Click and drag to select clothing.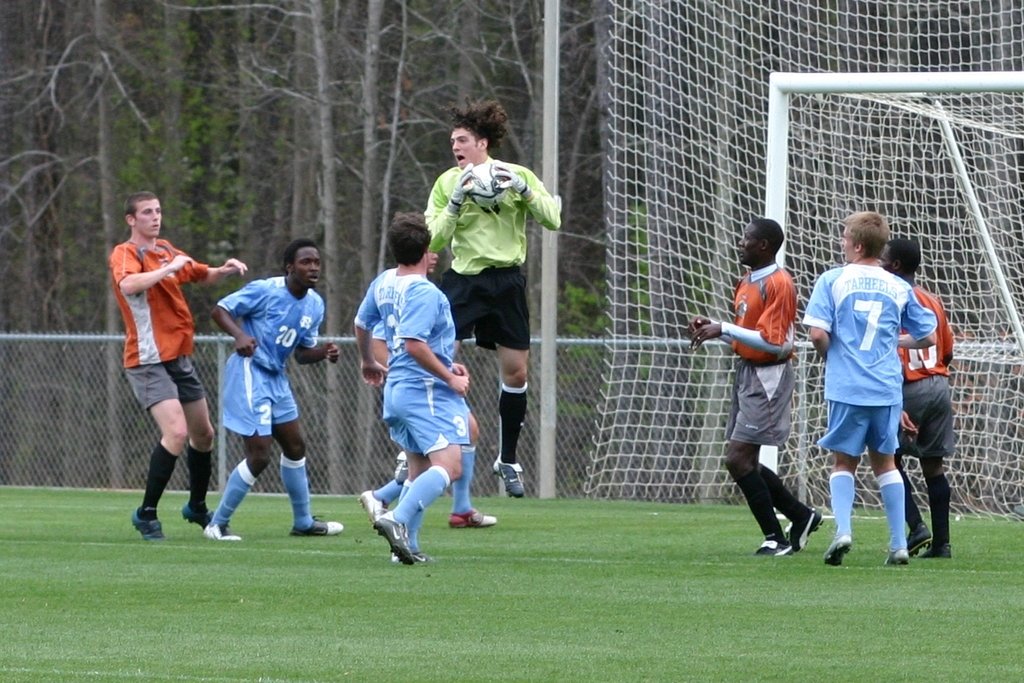
Selection: bbox=(377, 435, 484, 520).
